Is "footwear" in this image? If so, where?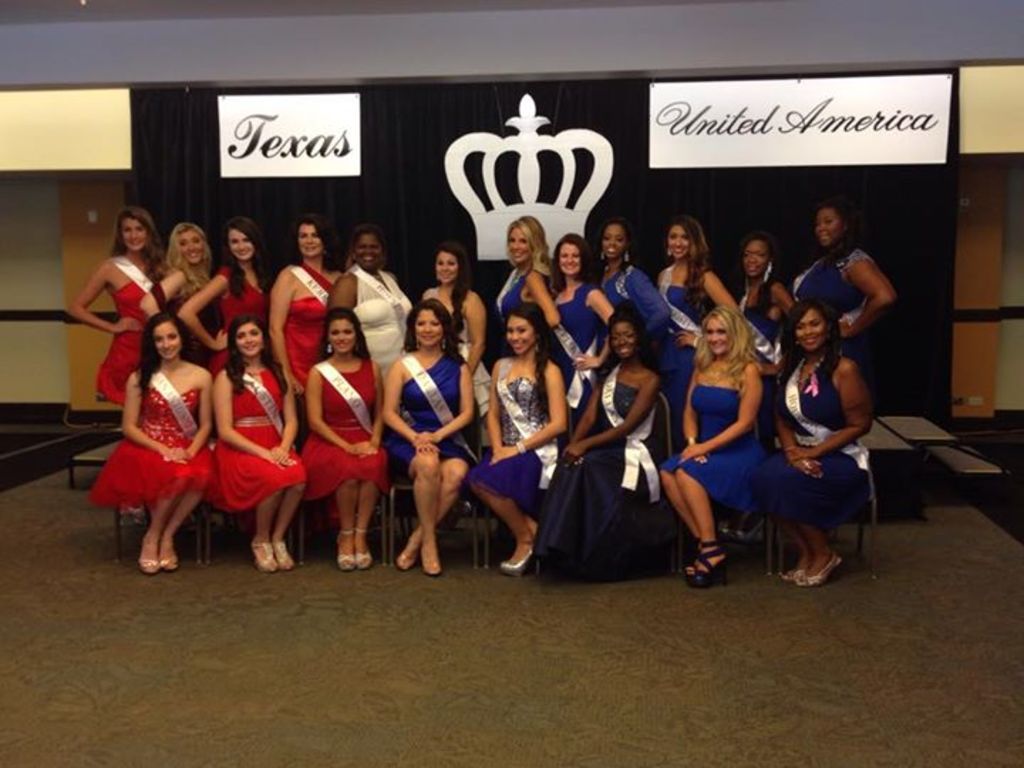
Yes, at {"left": 418, "top": 558, "right": 441, "bottom": 579}.
